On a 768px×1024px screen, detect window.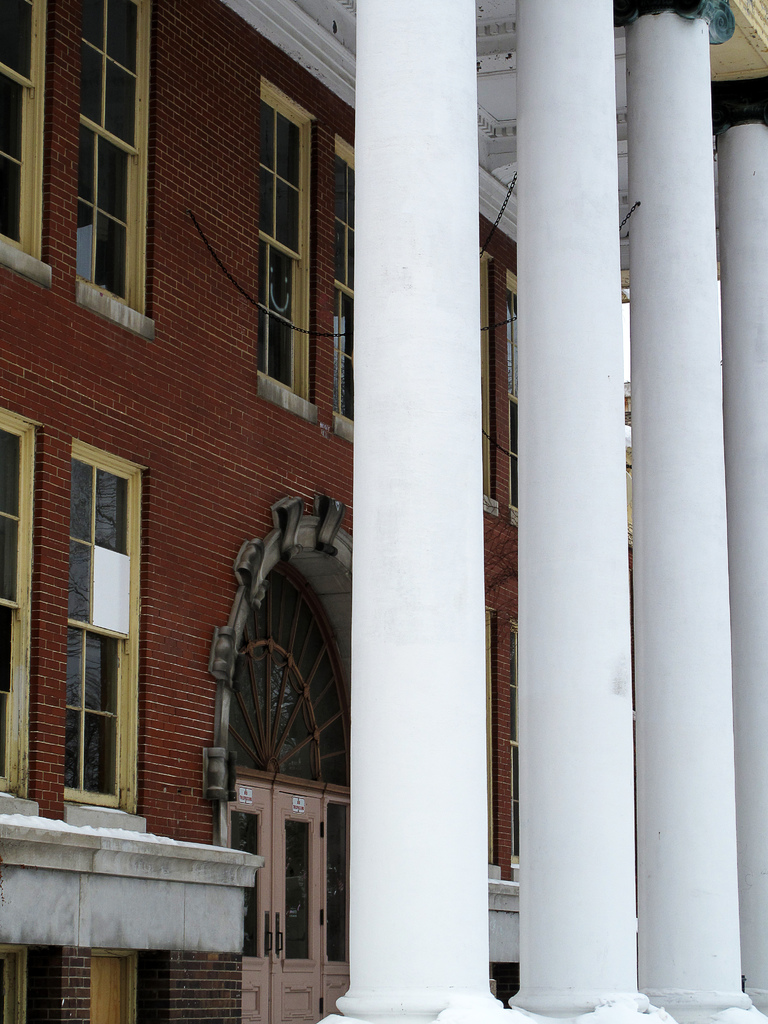
0, 405, 45, 810.
